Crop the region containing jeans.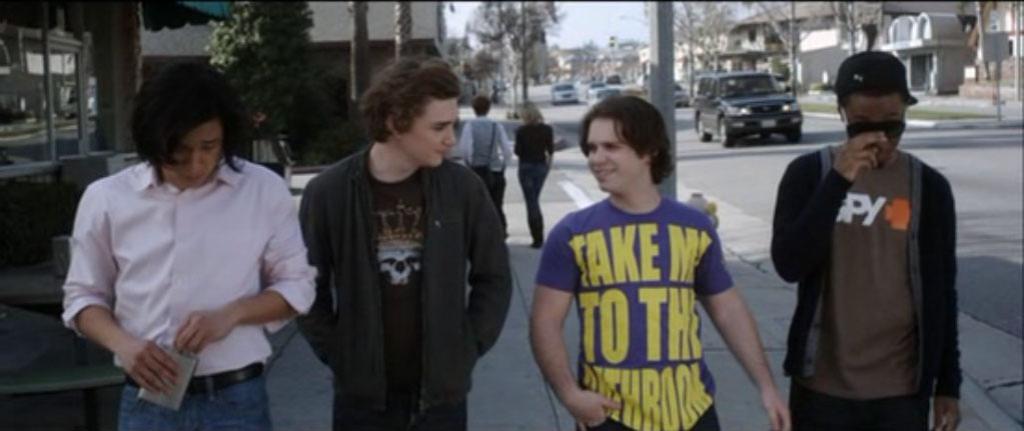
Crop region: detection(317, 388, 474, 430).
